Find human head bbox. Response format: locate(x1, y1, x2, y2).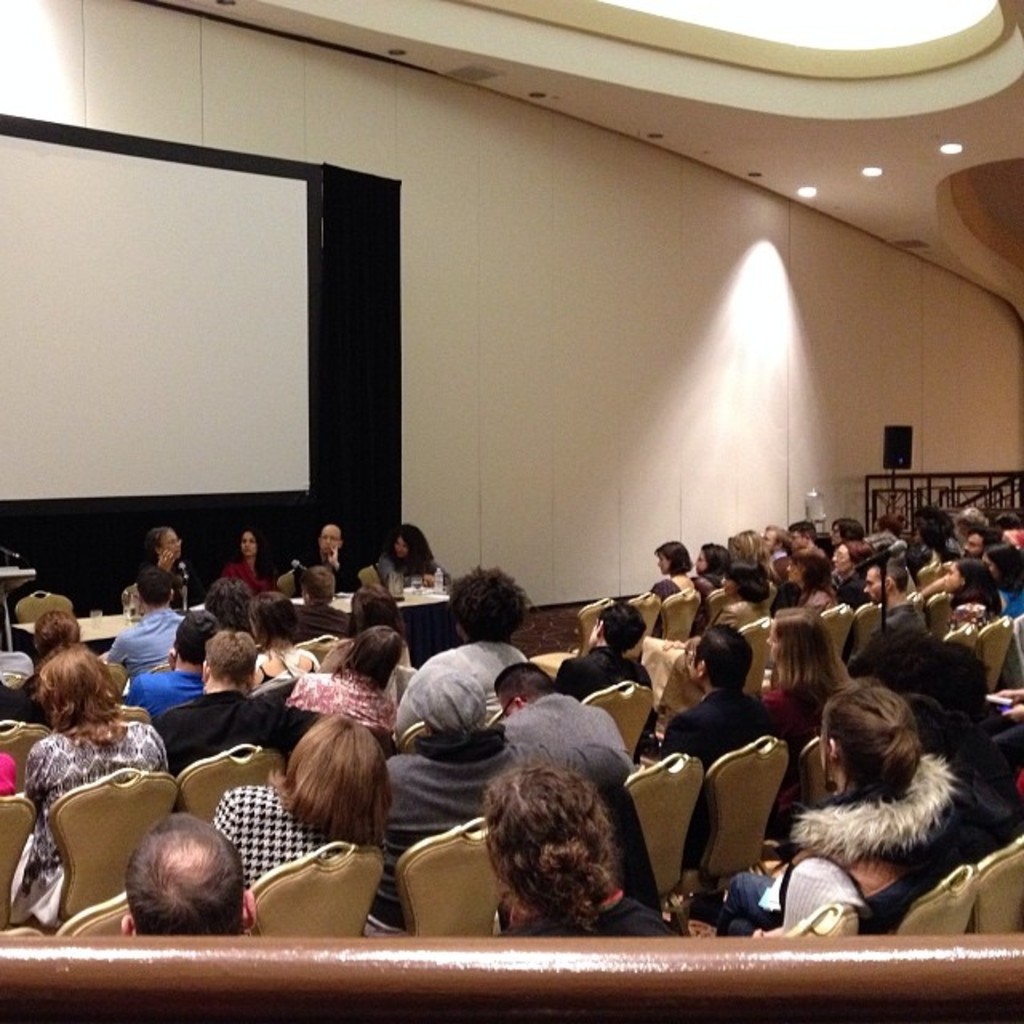
locate(314, 525, 342, 555).
